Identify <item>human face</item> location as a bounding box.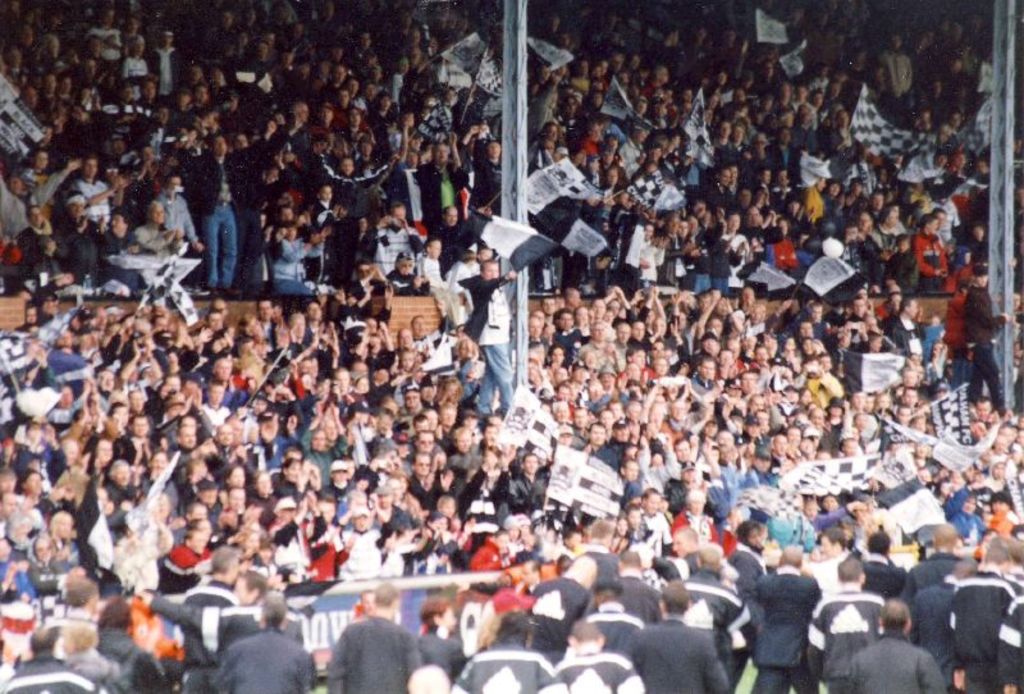
<bbox>876, 170, 888, 190</bbox>.
